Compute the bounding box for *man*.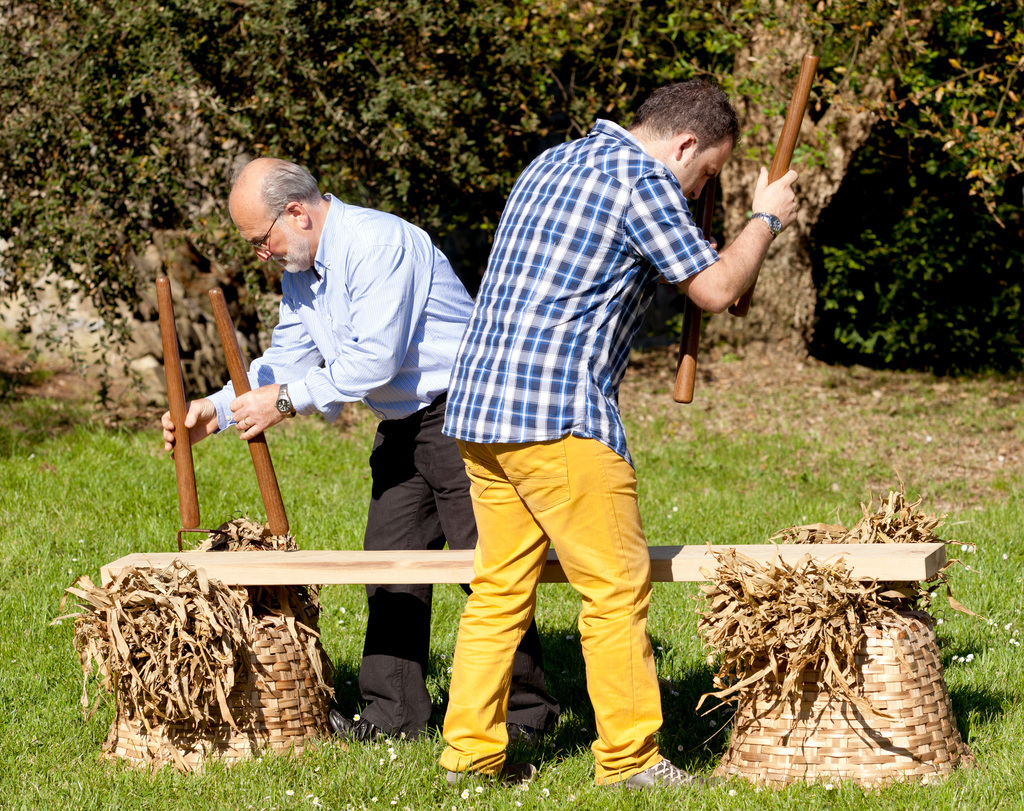
(163, 157, 561, 741).
